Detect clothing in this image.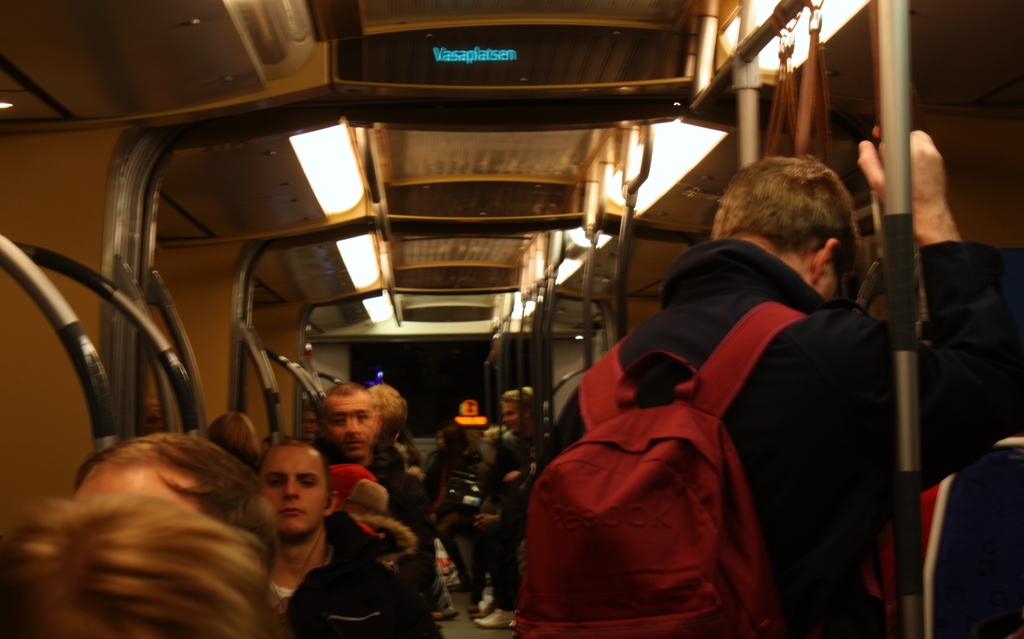
Detection: [506, 285, 817, 620].
